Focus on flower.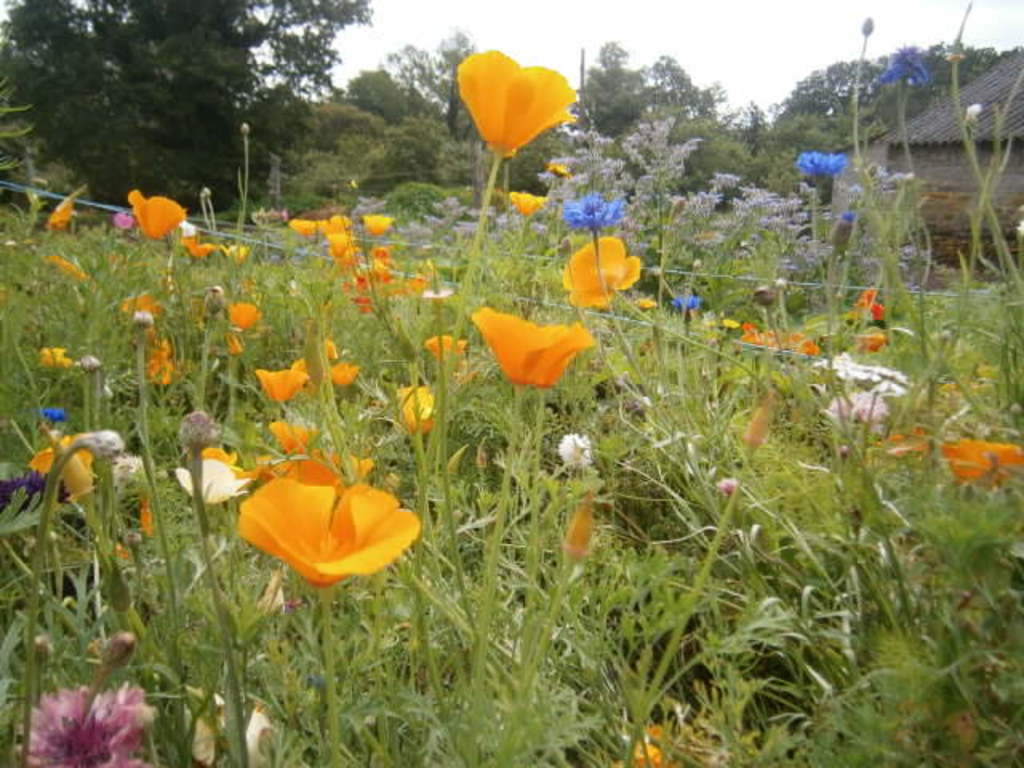
Focused at <box>48,205,69,224</box>.
